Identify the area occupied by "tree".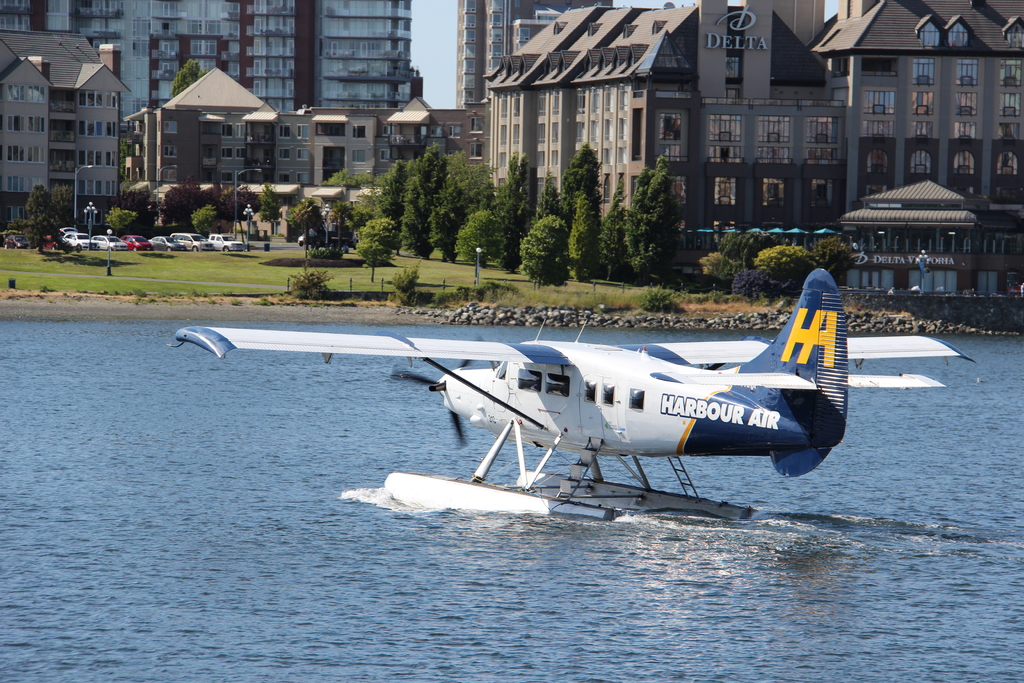
Area: (x1=13, y1=185, x2=56, y2=263).
